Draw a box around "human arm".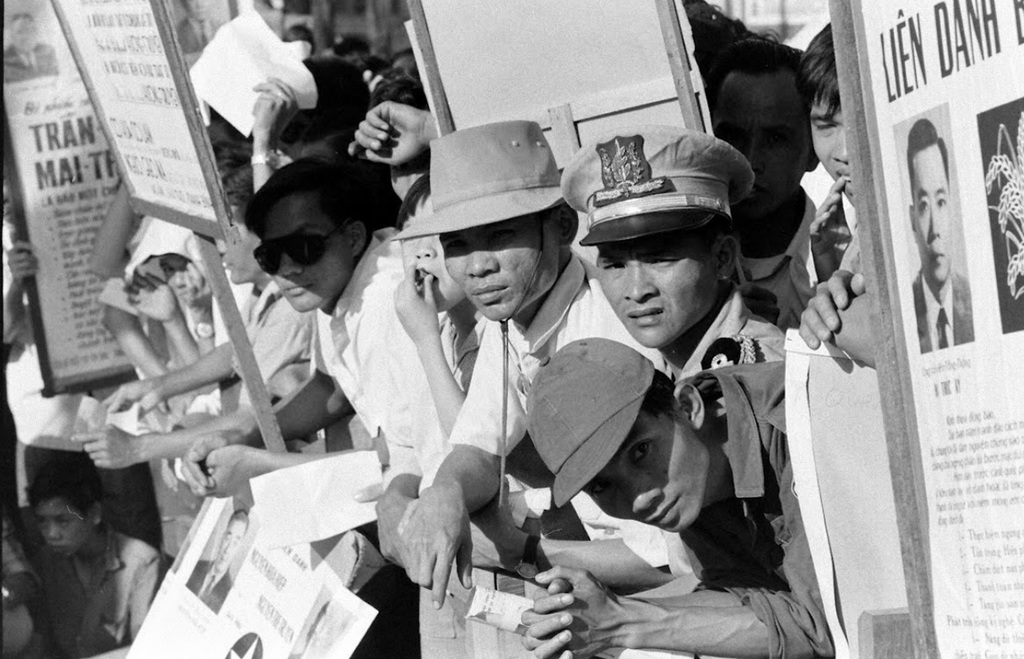
box(505, 457, 835, 658).
